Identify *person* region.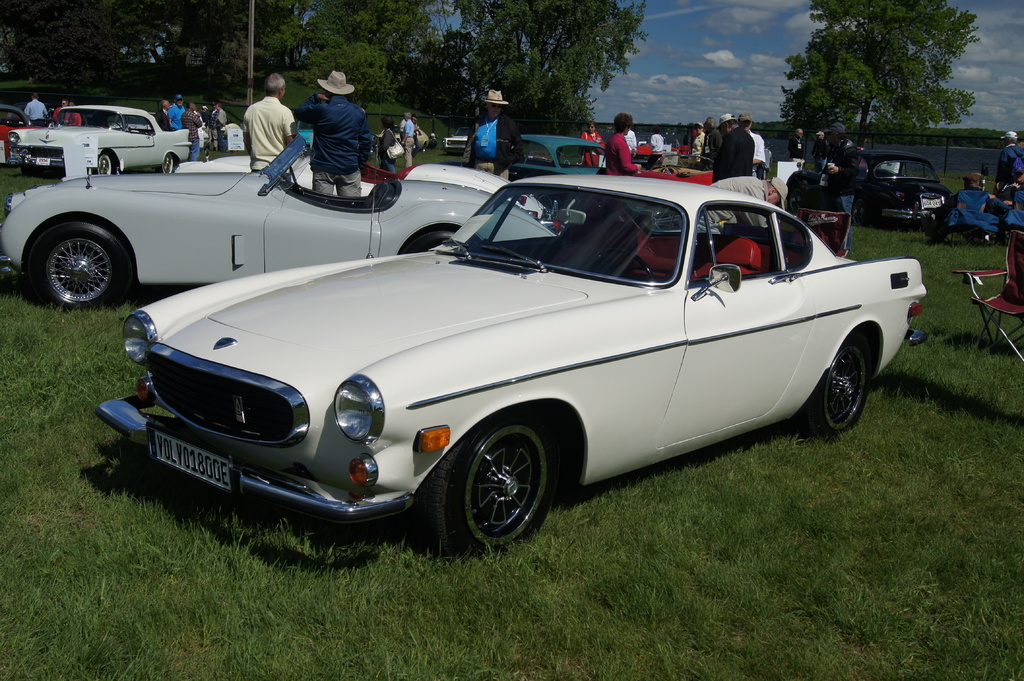
Region: locate(810, 129, 832, 172).
